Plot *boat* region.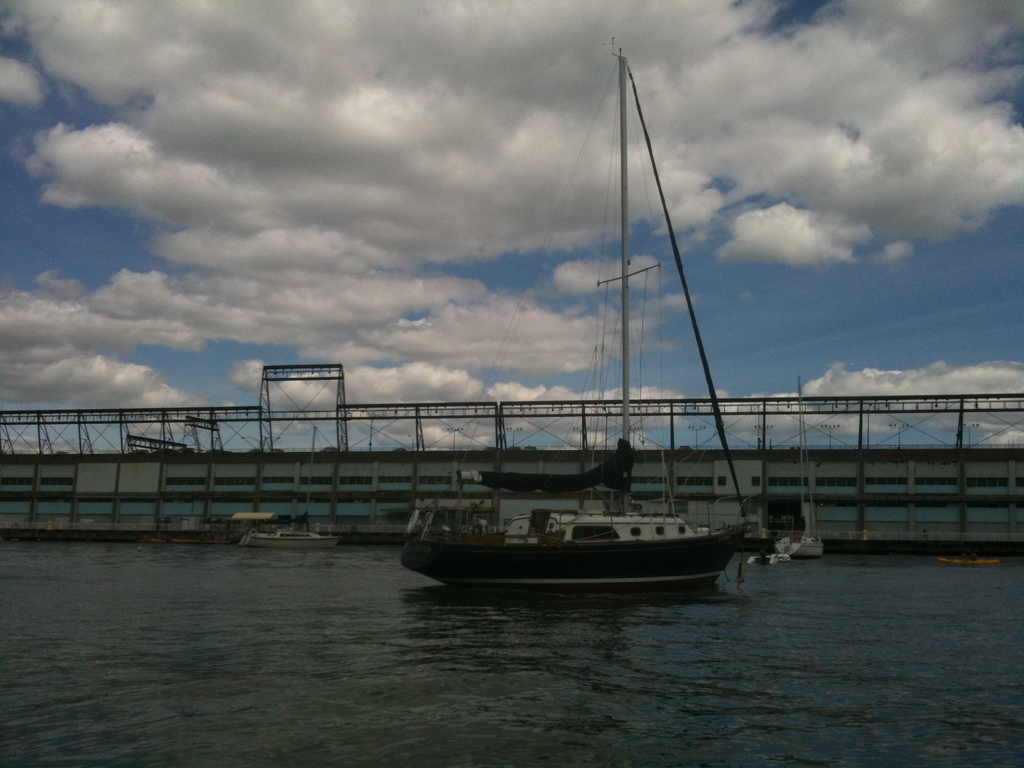
Plotted at <bbox>772, 378, 826, 562</bbox>.
